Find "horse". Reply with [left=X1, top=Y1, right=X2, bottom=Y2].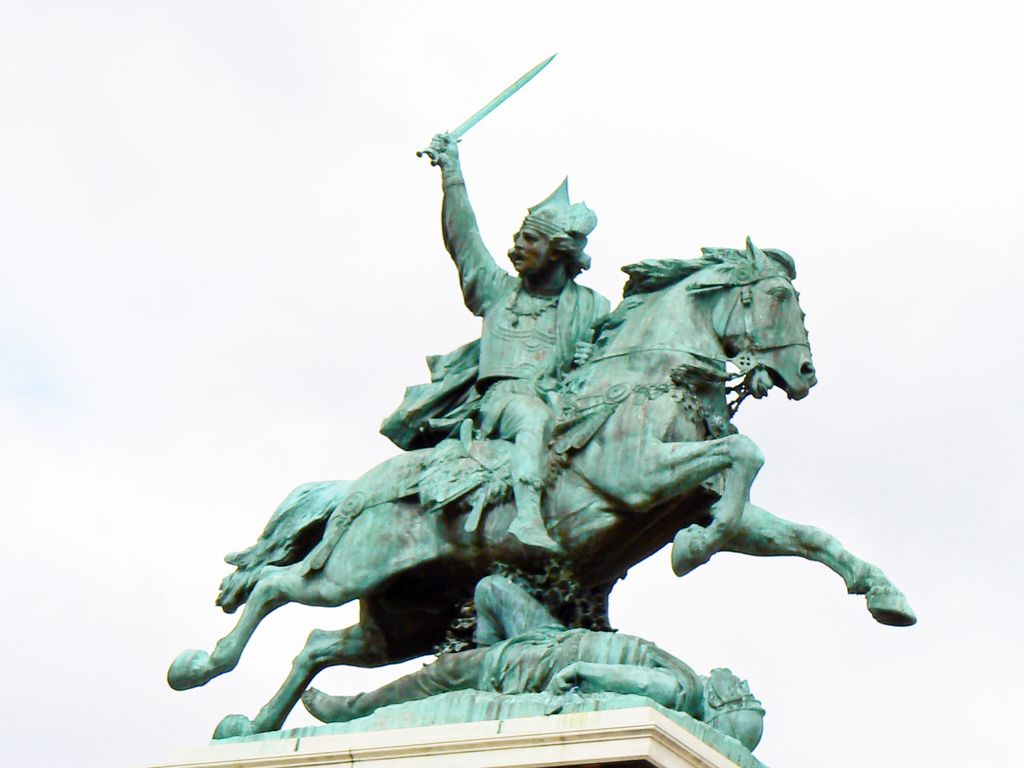
[left=165, top=236, right=916, bottom=741].
